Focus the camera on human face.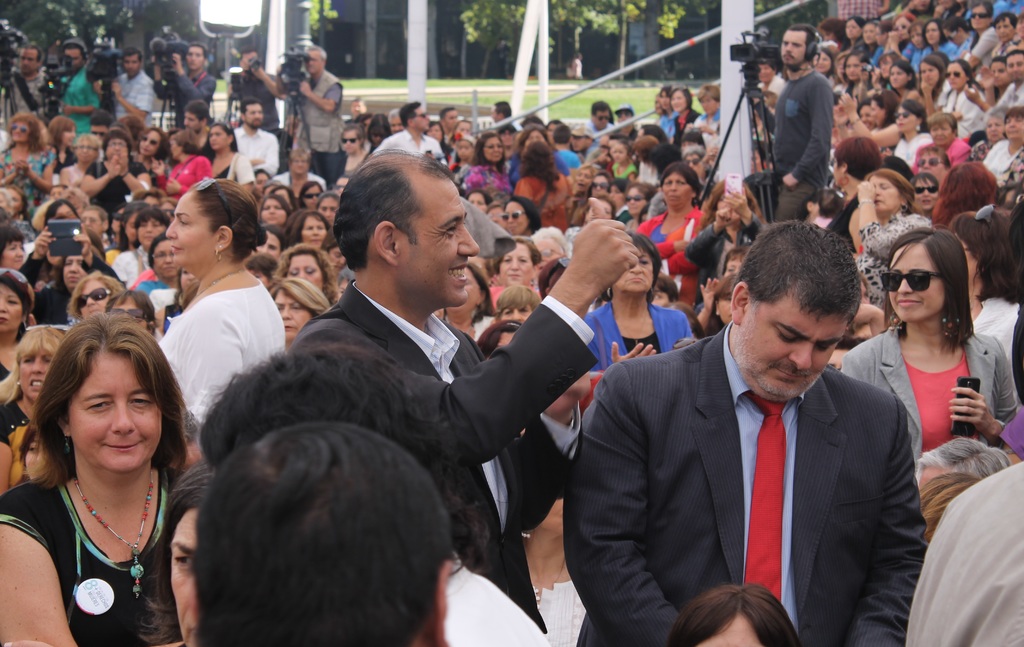
Focus region: {"left": 956, "top": 235, "right": 979, "bottom": 282}.
